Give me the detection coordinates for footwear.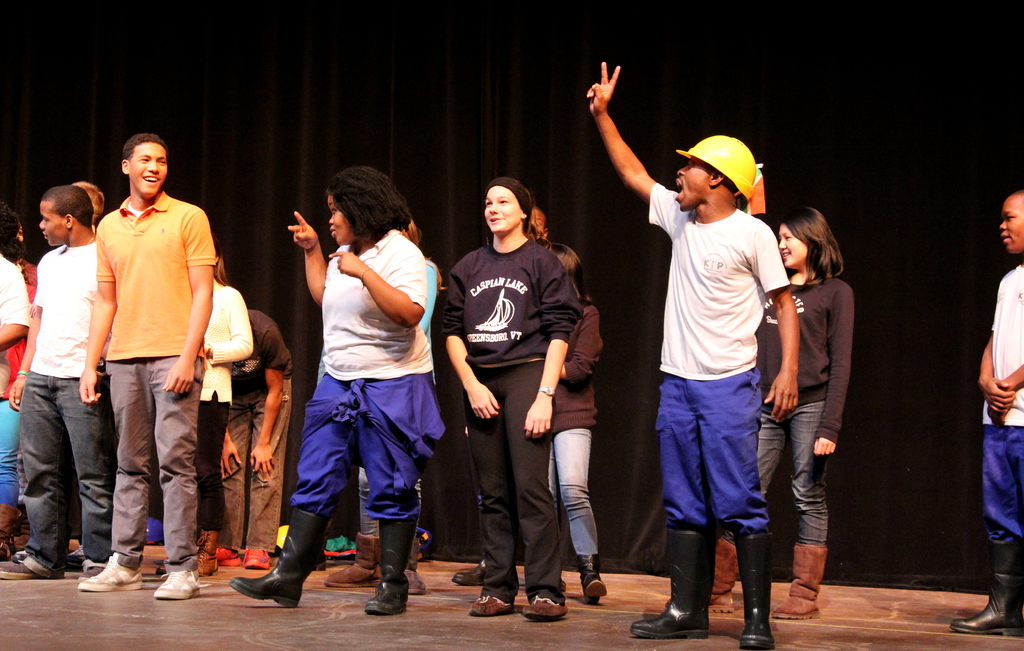
[209, 540, 240, 567].
